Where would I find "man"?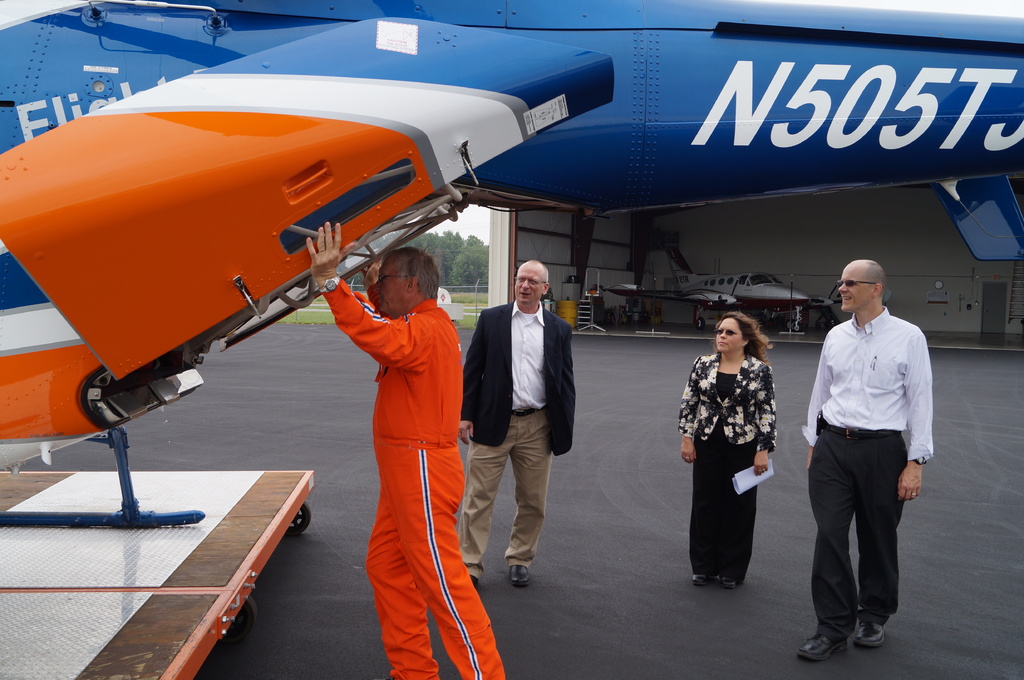
At BBox(804, 255, 941, 656).
